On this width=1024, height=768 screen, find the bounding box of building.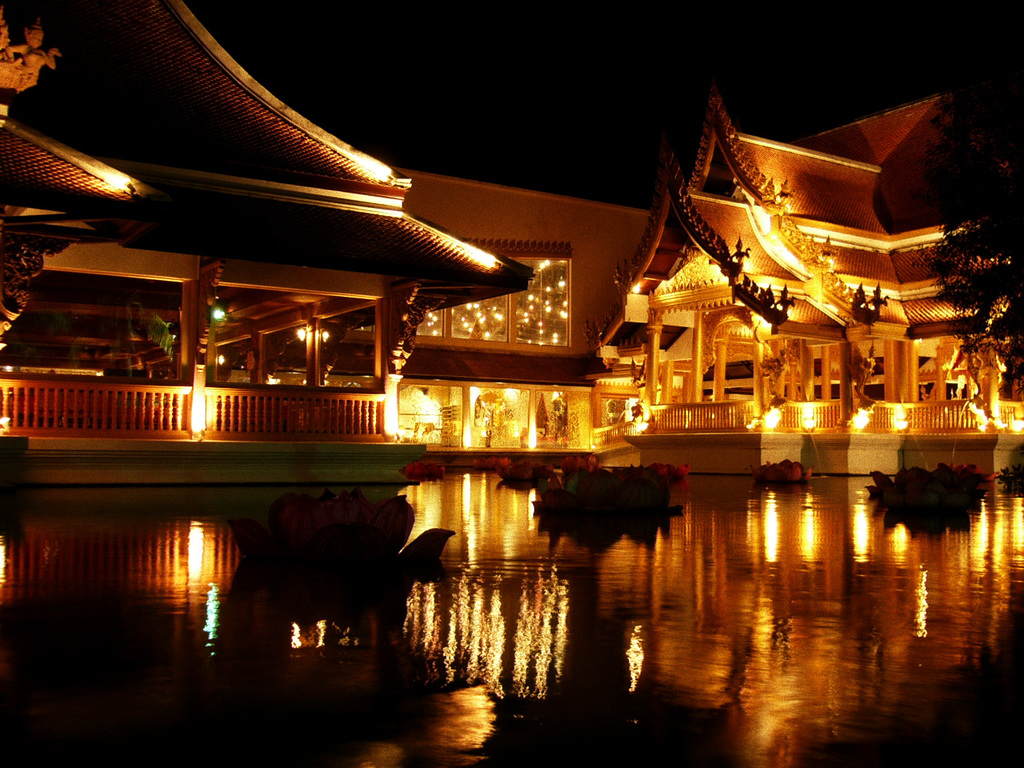
Bounding box: region(582, 78, 1022, 476).
